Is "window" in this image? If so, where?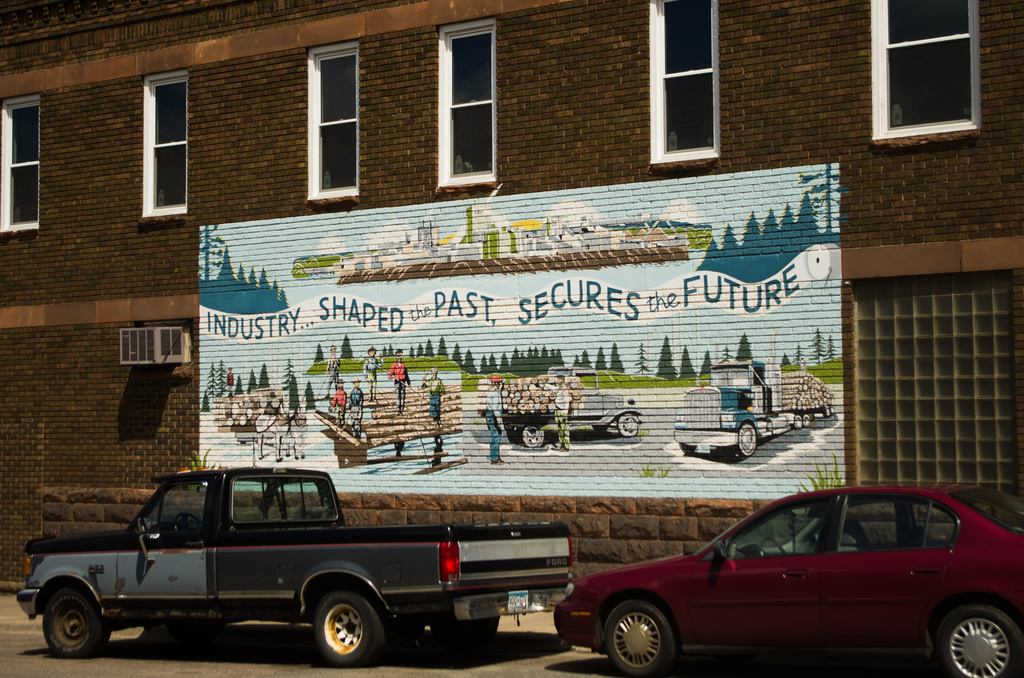
Yes, at [x1=0, y1=97, x2=42, y2=229].
